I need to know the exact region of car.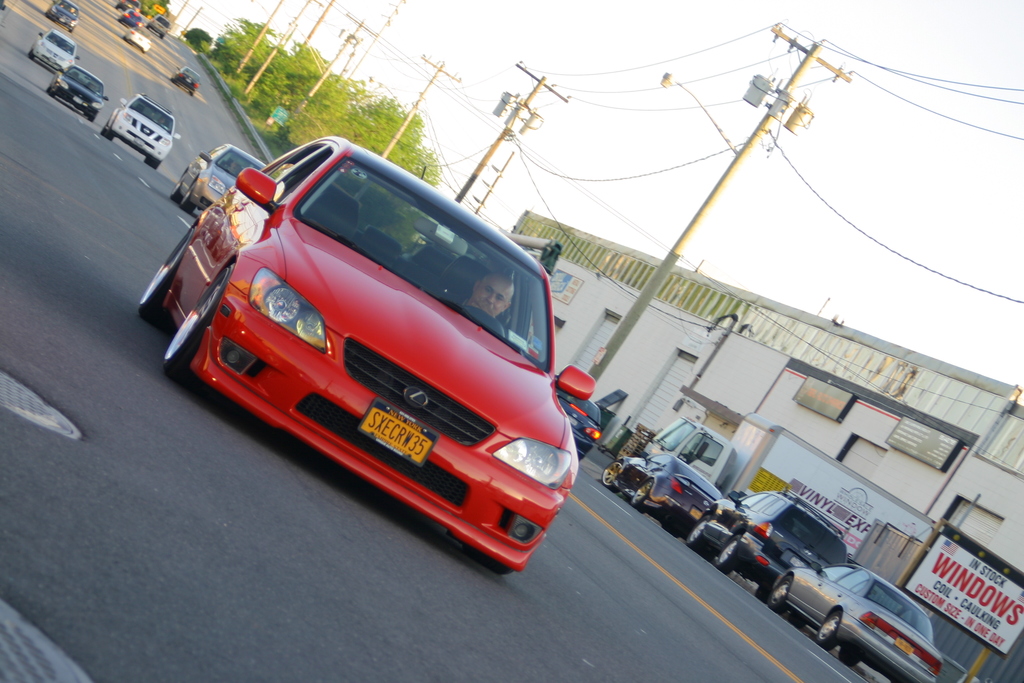
Region: [605, 465, 719, 501].
